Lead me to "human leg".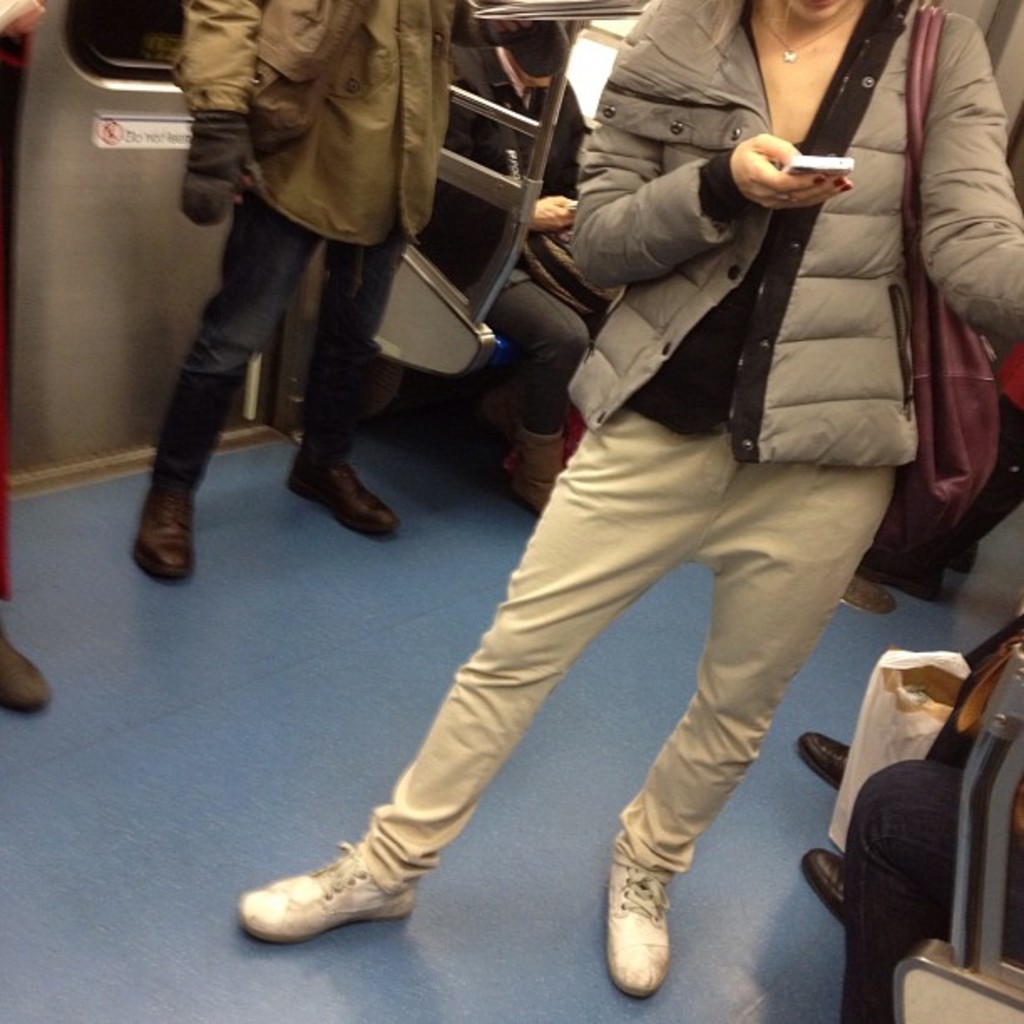
Lead to 127, 194, 323, 581.
